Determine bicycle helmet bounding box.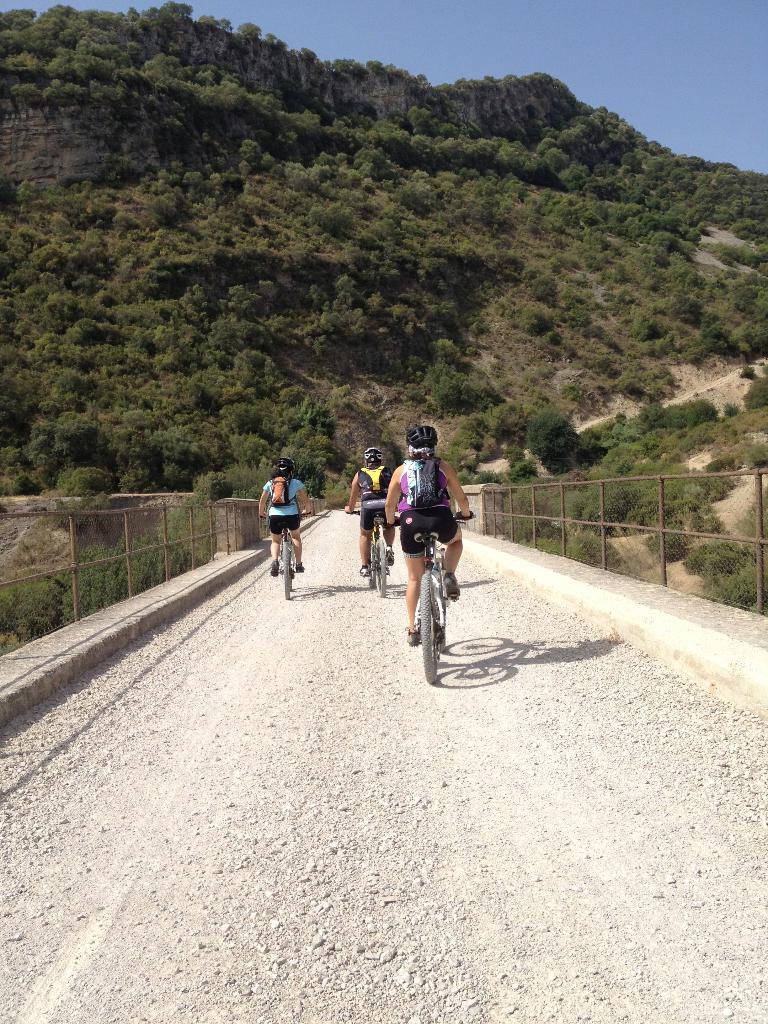
Determined: <box>406,428,434,449</box>.
